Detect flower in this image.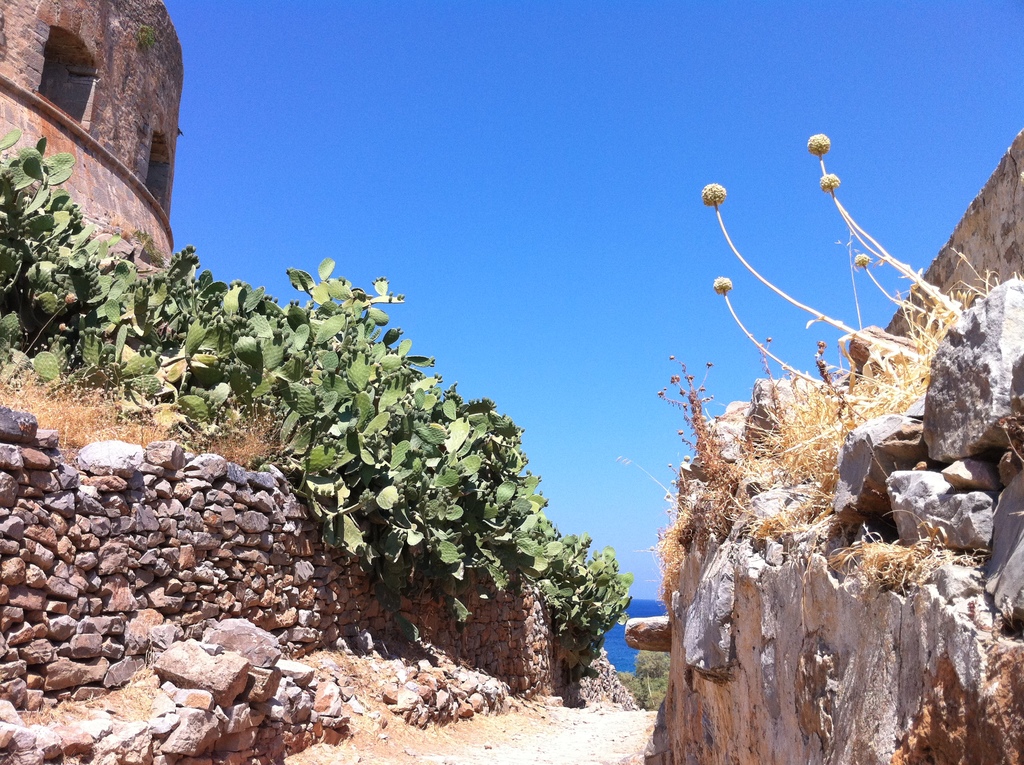
Detection: l=817, t=173, r=842, b=188.
